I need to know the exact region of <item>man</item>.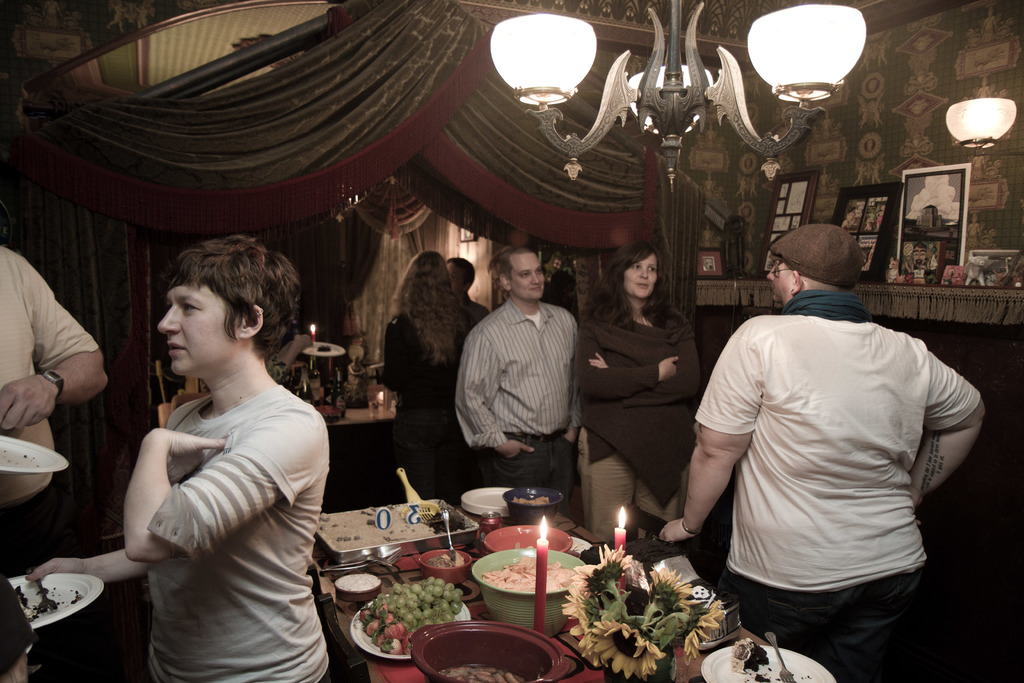
Region: l=447, t=255, r=497, b=336.
